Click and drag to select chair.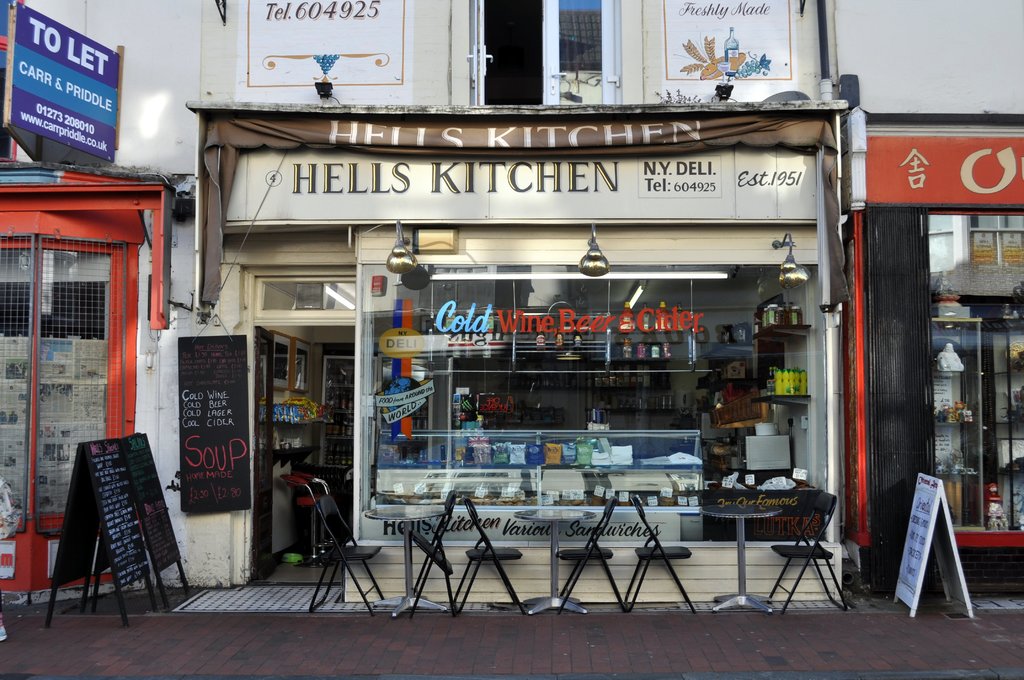
Selection: [412,509,460,606].
